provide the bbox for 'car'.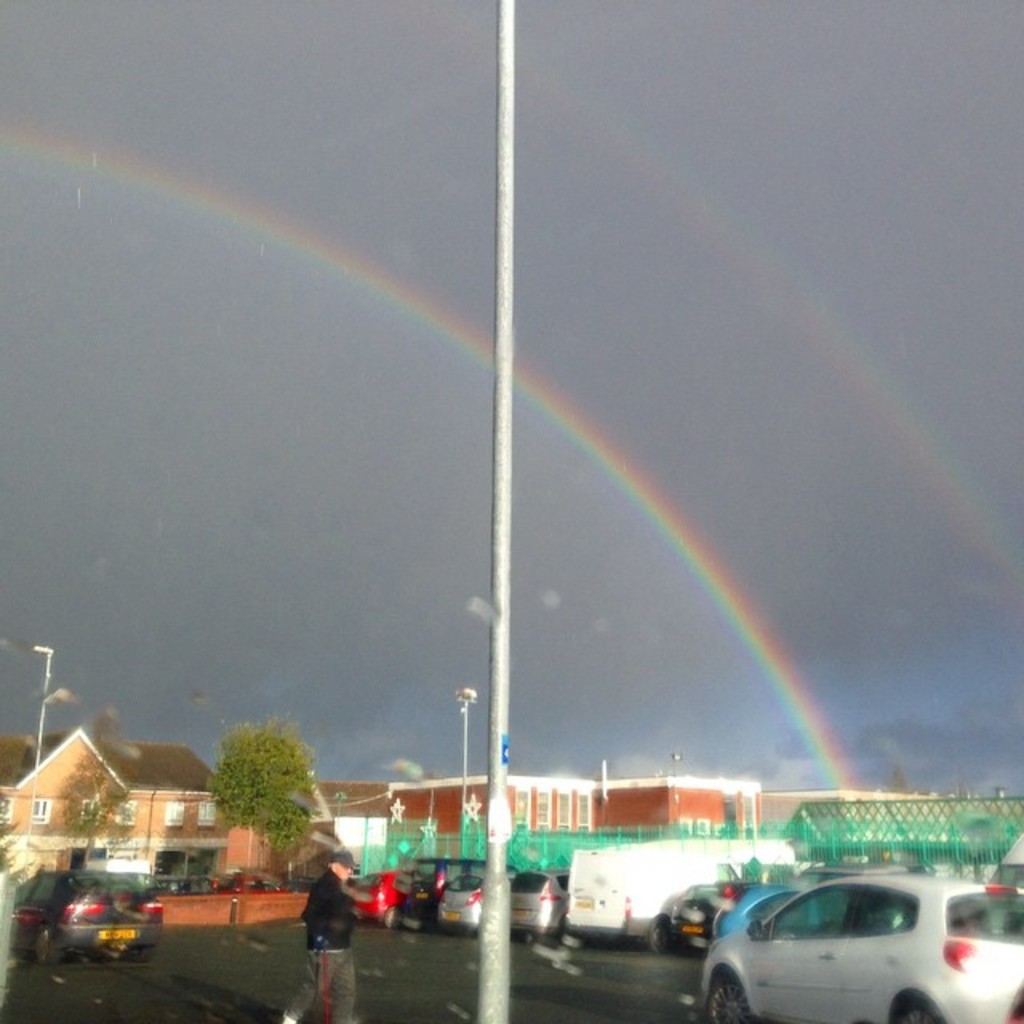
{"x1": 694, "y1": 867, "x2": 1003, "y2": 1016}.
